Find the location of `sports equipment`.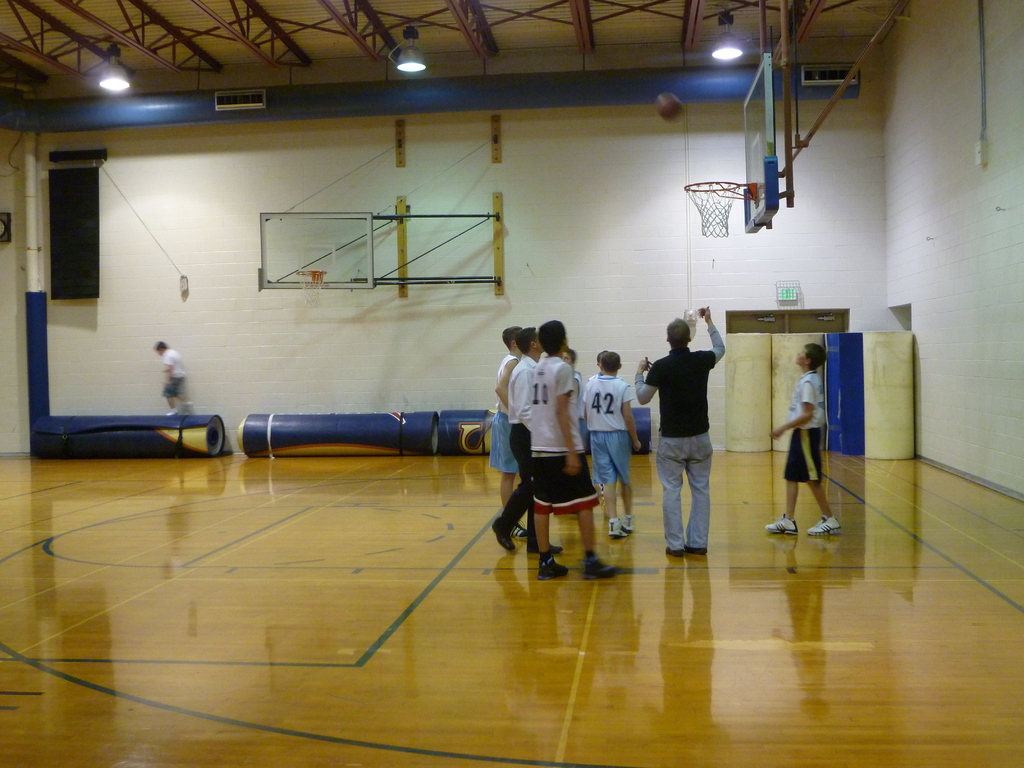
Location: 685:183:755:237.
